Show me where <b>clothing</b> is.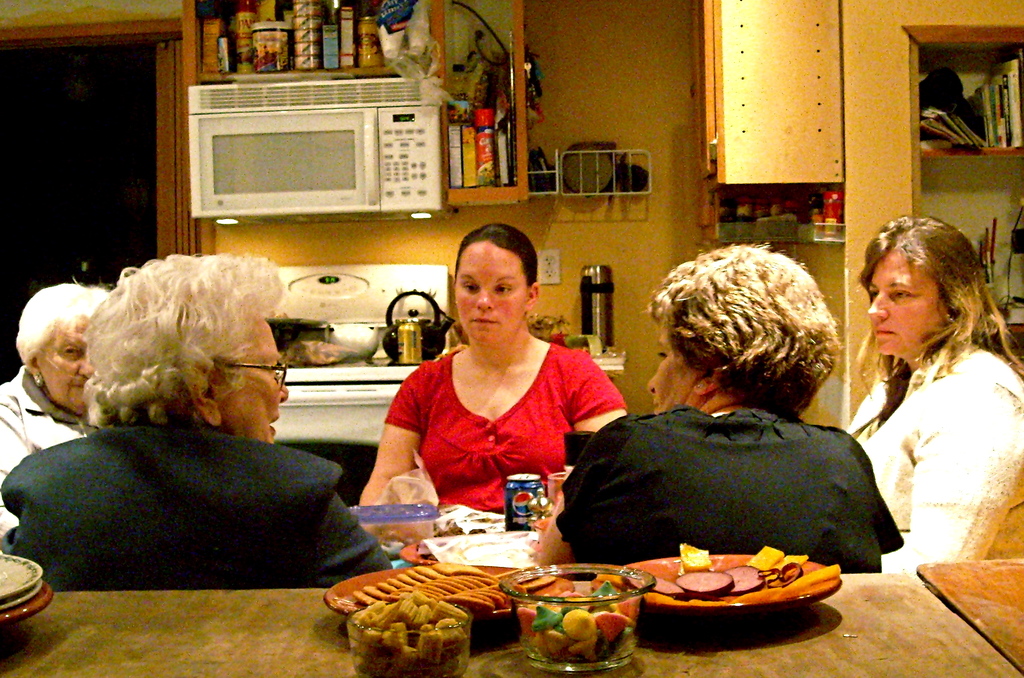
<b>clothing</b> is at crop(1, 426, 383, 601).
